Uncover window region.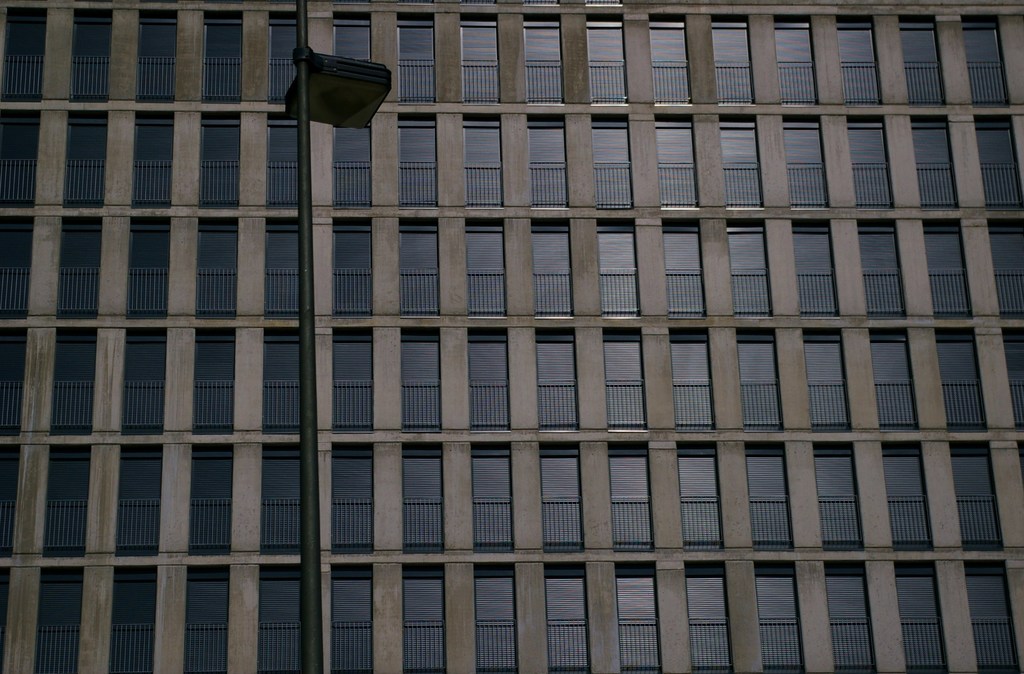
Uncovered: {"x1": 264, "y1": 447, "x2": 300, "y2": 554}.
